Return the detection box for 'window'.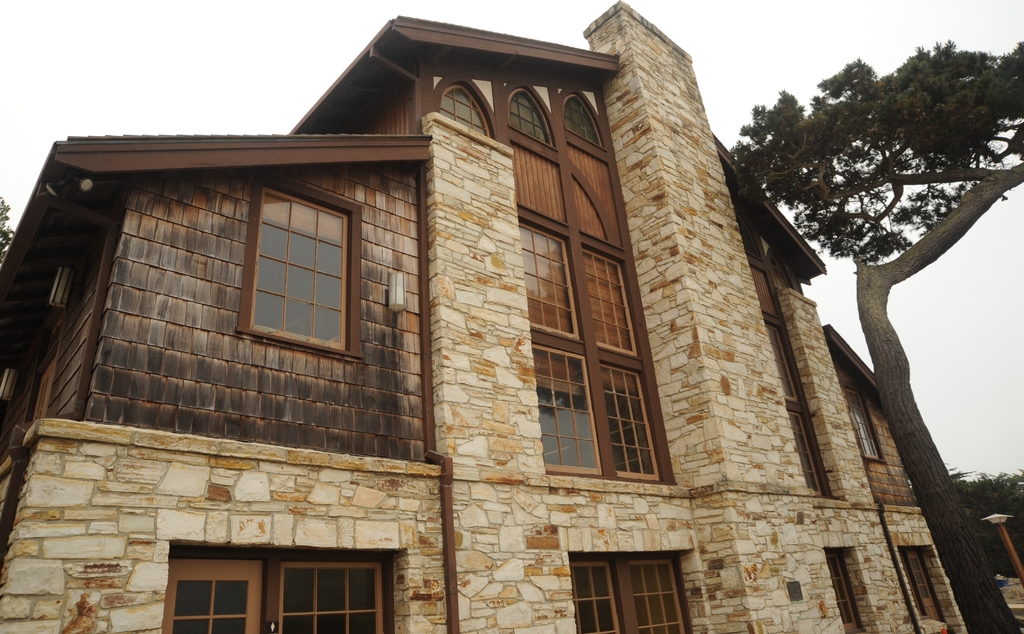
(left=236, top=171, right=362, bottom=360).
